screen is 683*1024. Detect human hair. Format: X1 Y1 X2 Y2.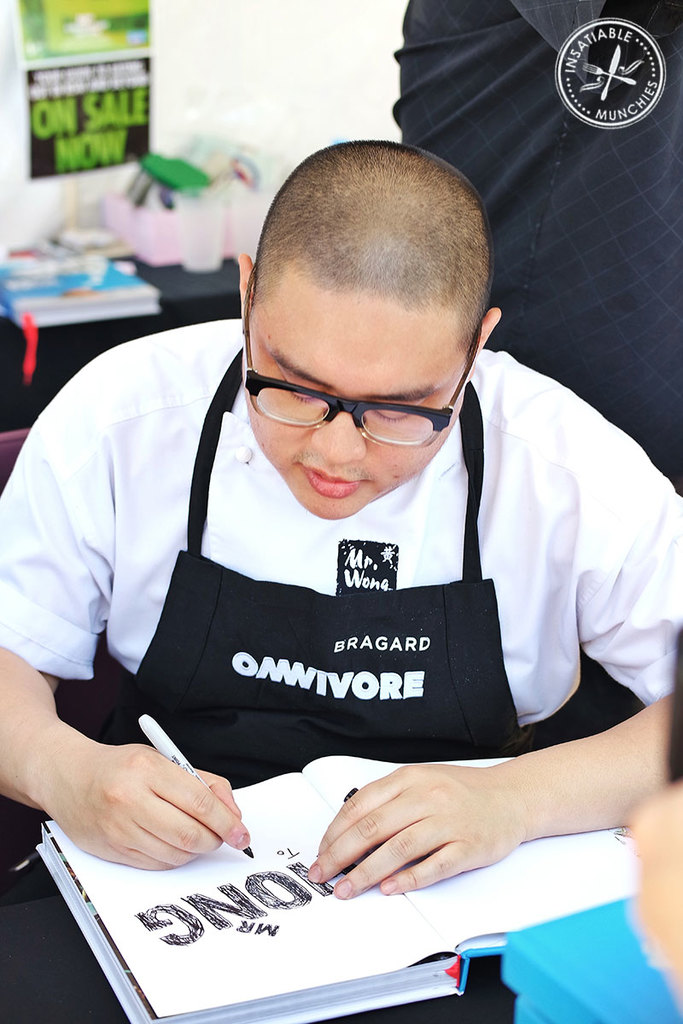
231 134 492 399.
